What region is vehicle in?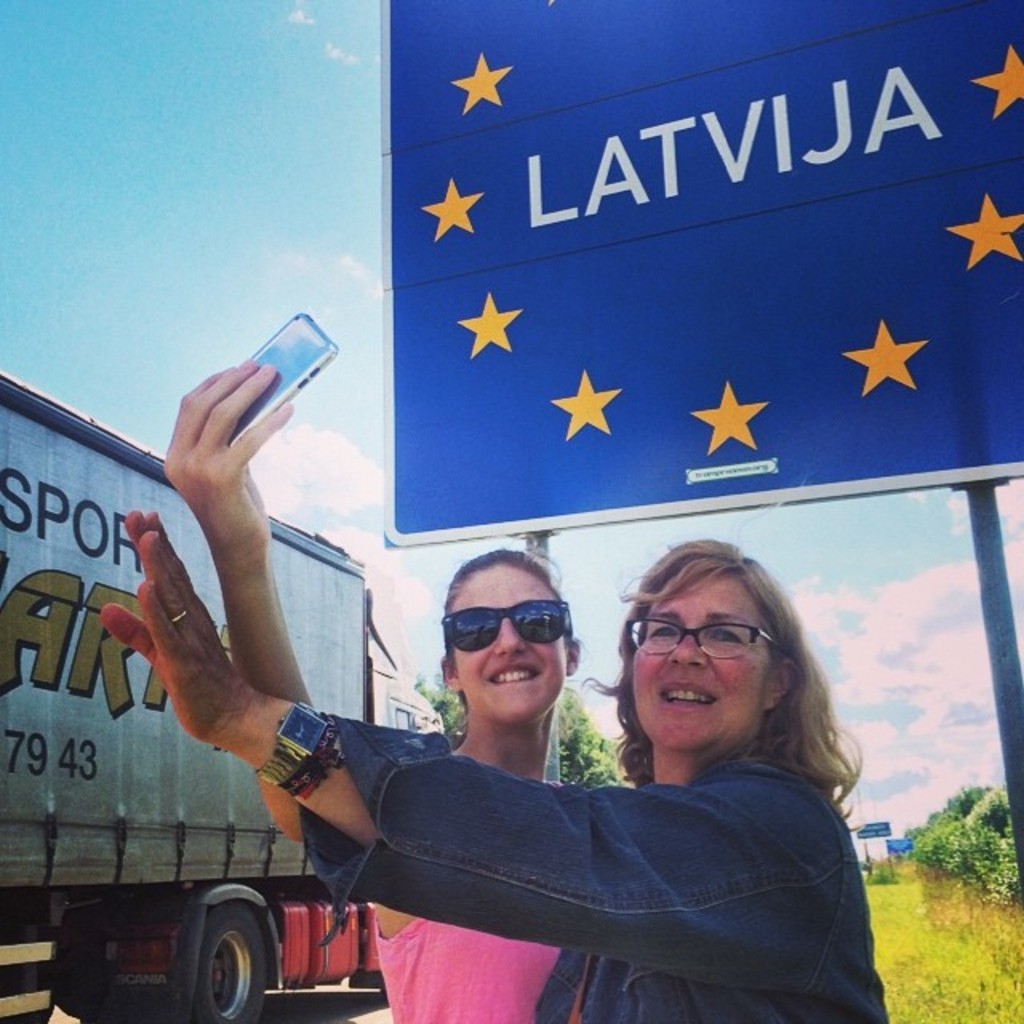
(0,355,378,1022).
